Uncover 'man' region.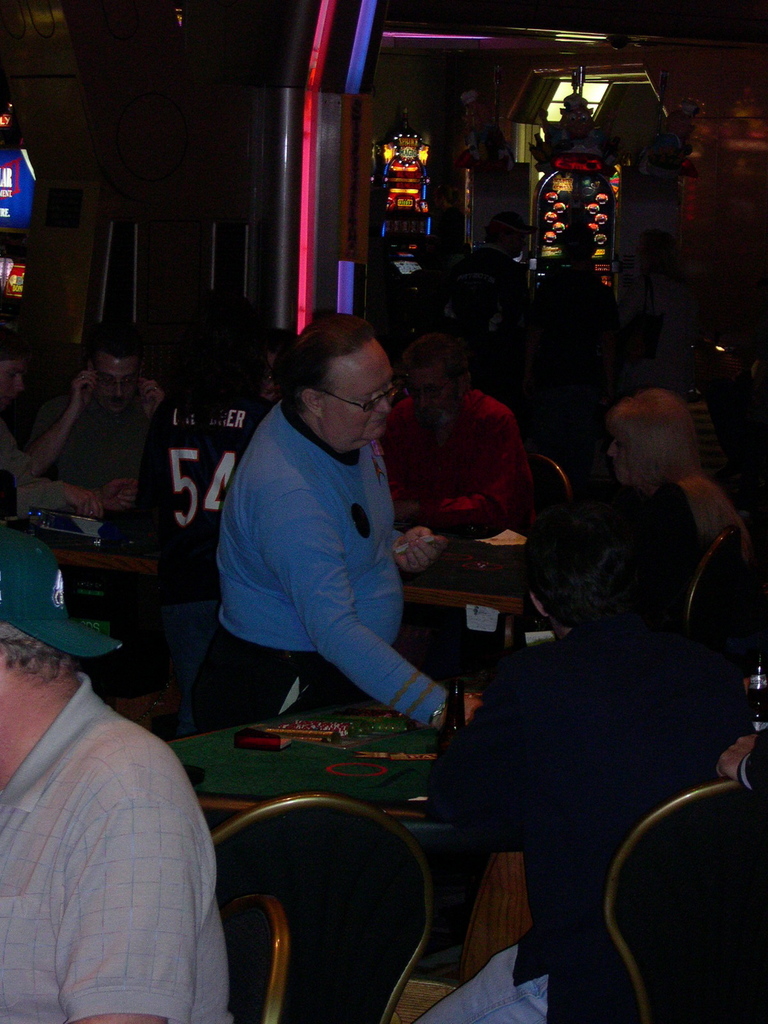
Uncovered: 182 303 456 733.
